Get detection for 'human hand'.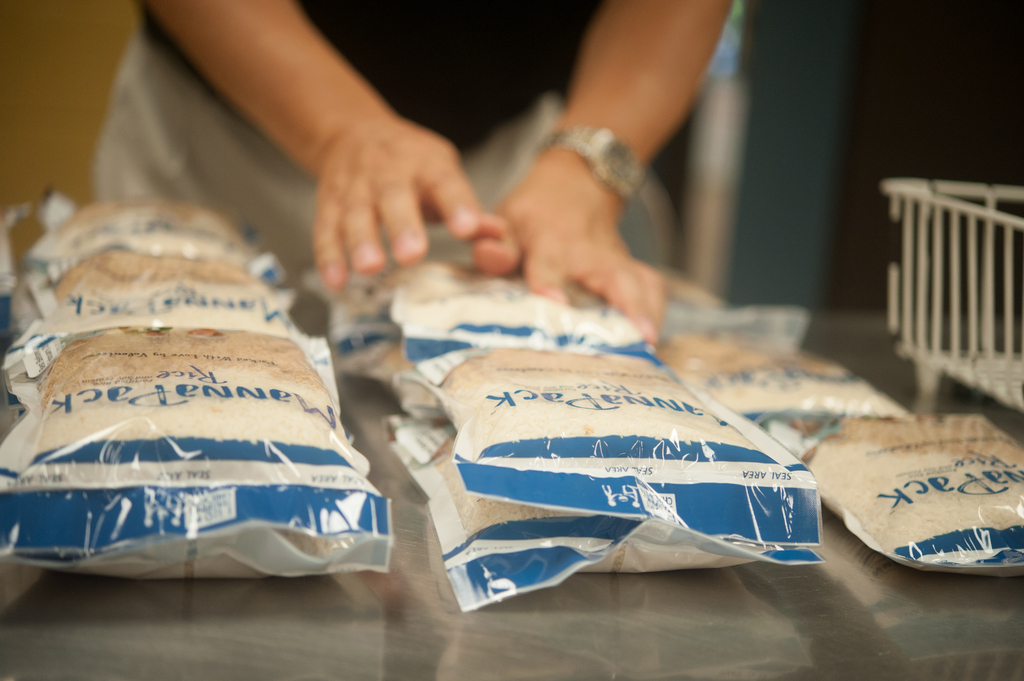
Detection: Rect(473, 162, 664, 346).
